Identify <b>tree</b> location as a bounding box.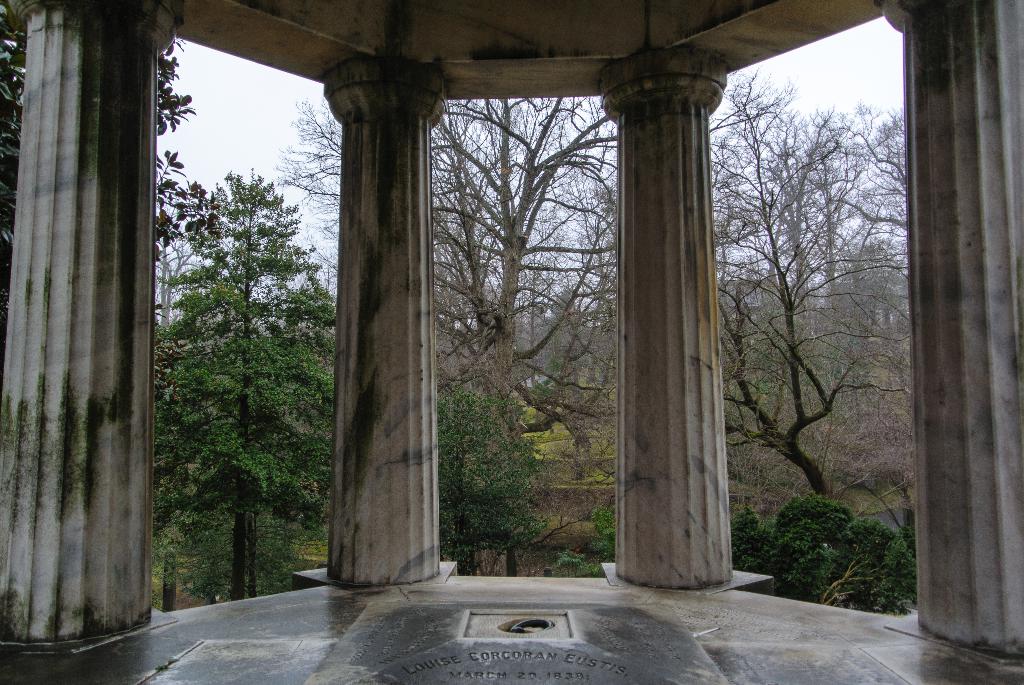
(left=149, top=158, right=333, bottom=599).
